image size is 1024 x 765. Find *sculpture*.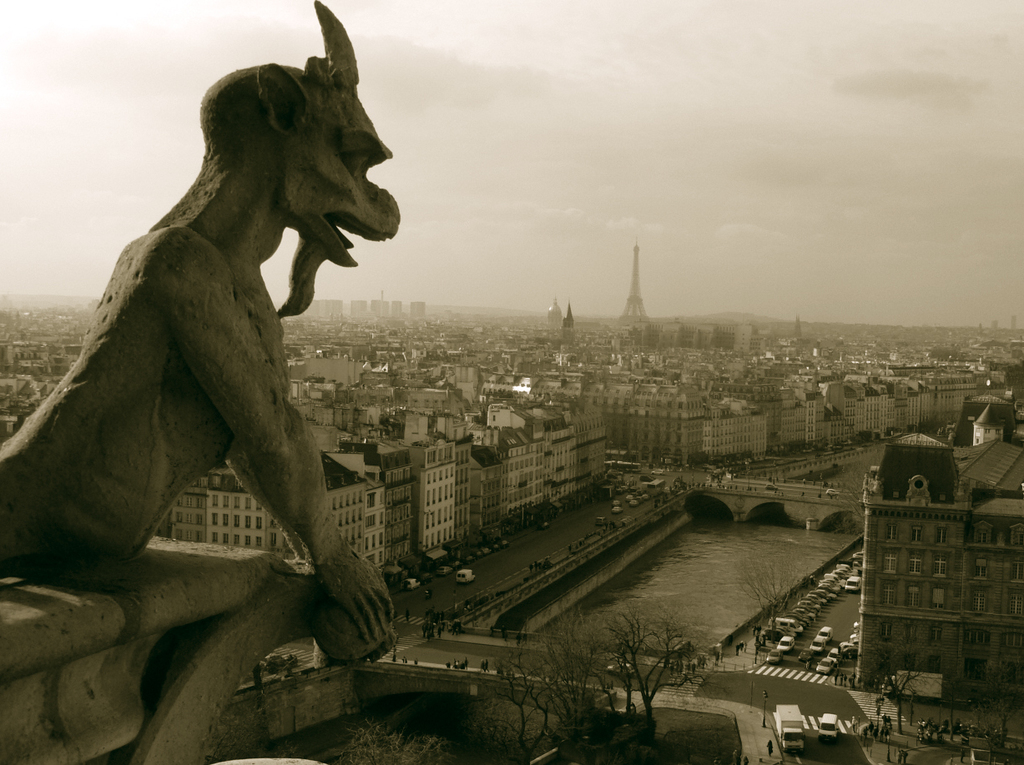
region(859, 465, 890, 500).
